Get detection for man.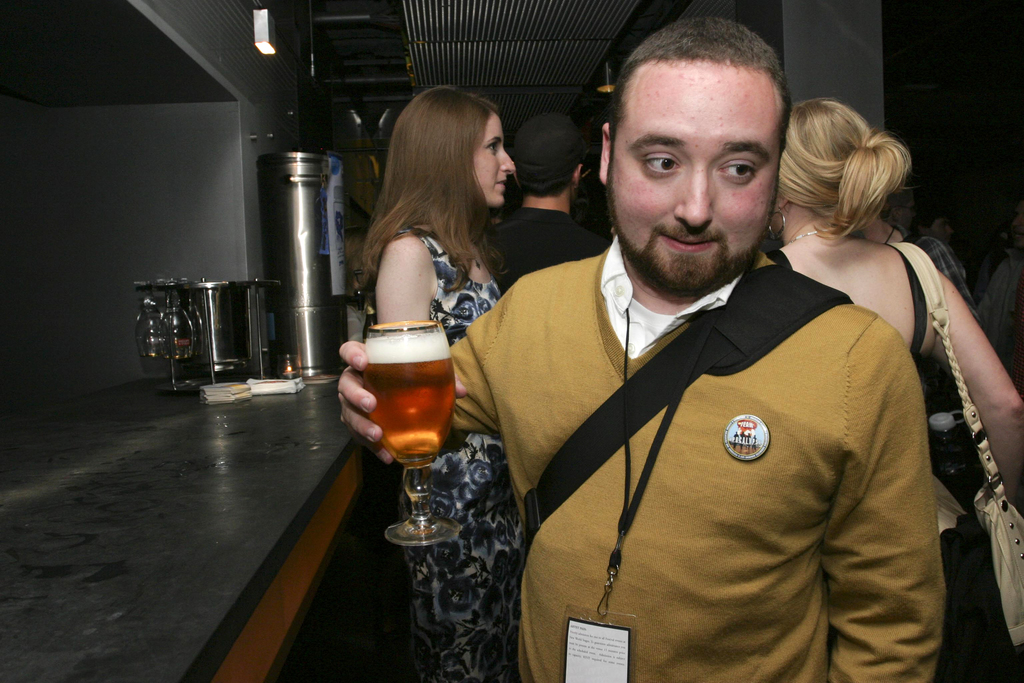
Detection: left=890, top=189, right=915, bottom=227.
